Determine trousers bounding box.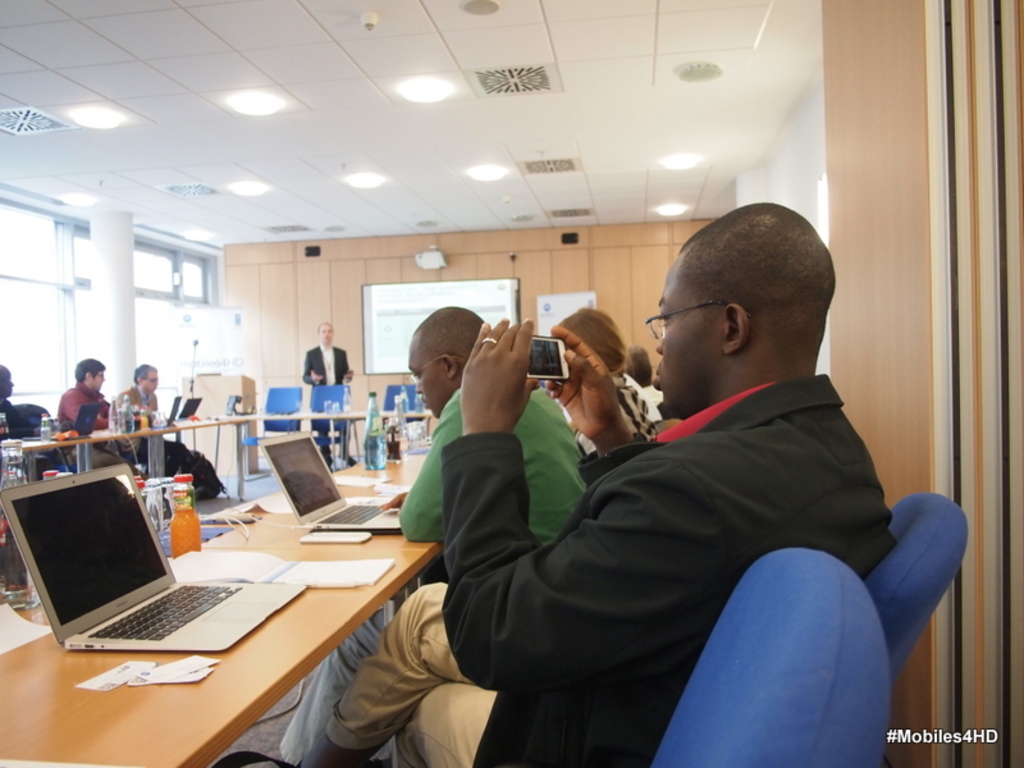
Determined: bbox=(64, 444, 151, 479).
